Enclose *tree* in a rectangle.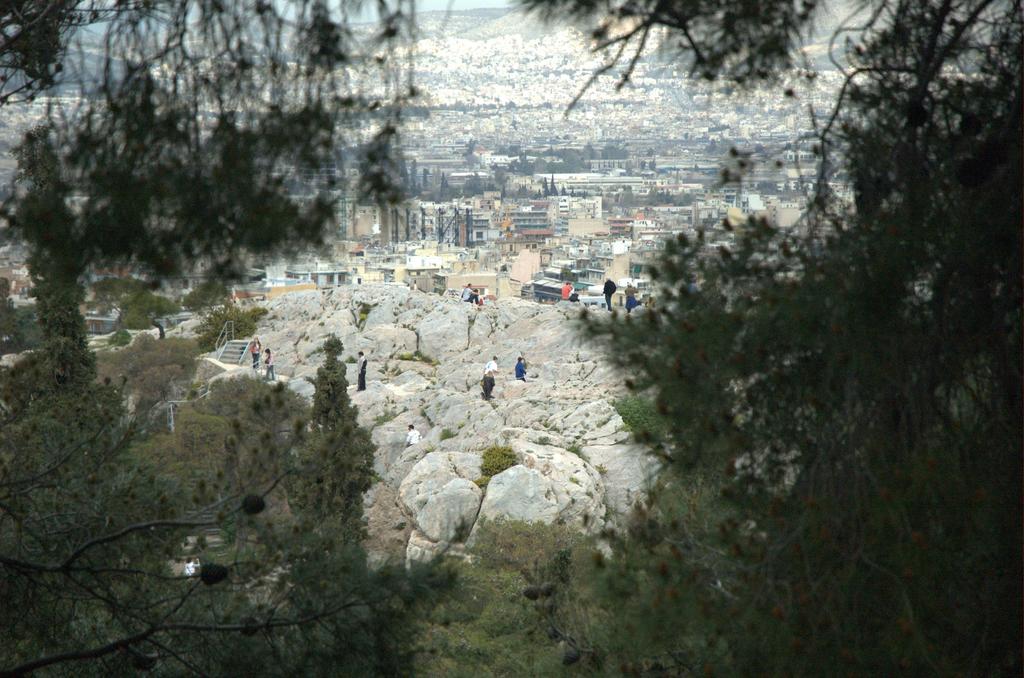
[706,138,718,156].
